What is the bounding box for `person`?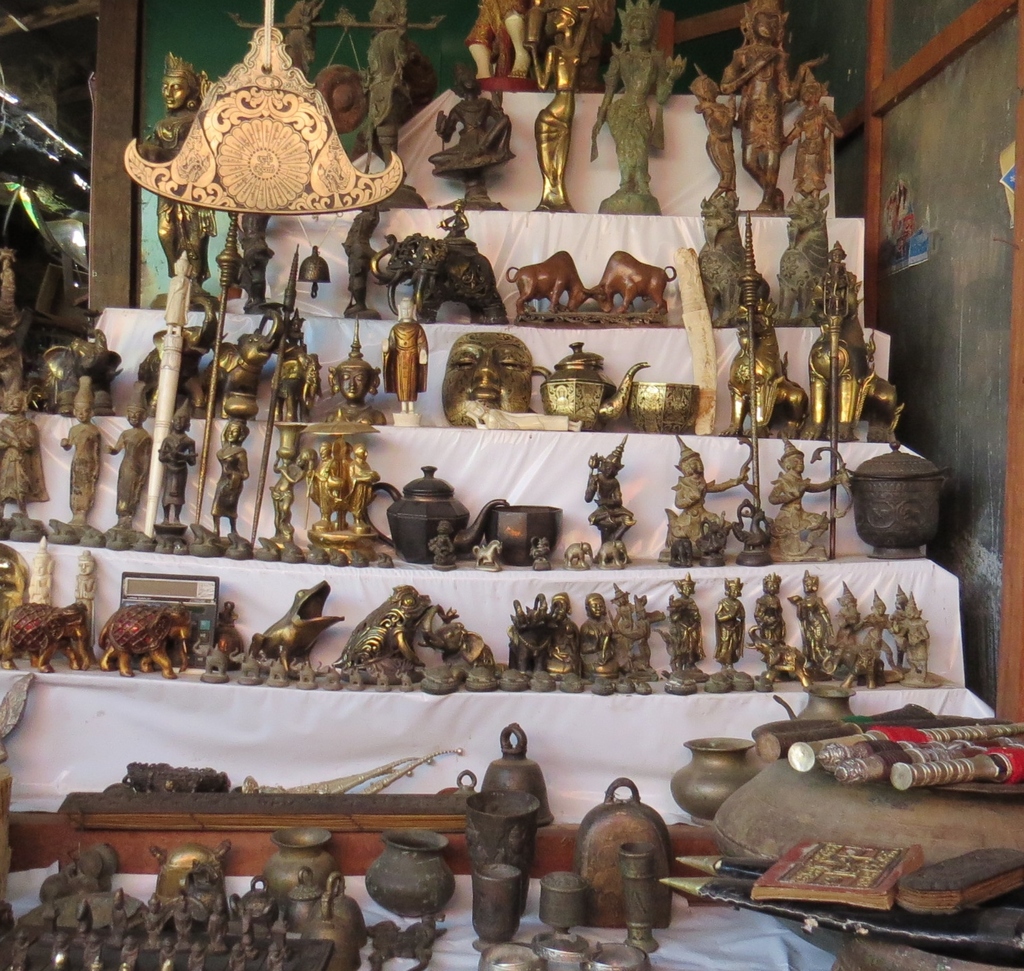
(0, 375, 50, 518).
